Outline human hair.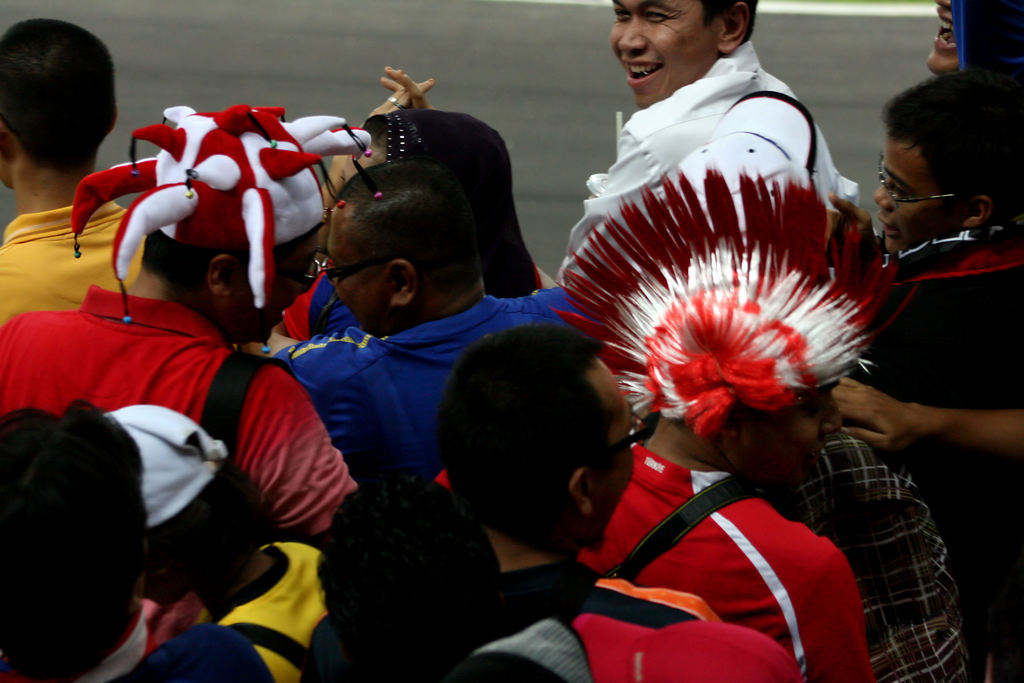
Outline: {"left": 140, "top": 450, "right": 278, "bottom": 616}.
